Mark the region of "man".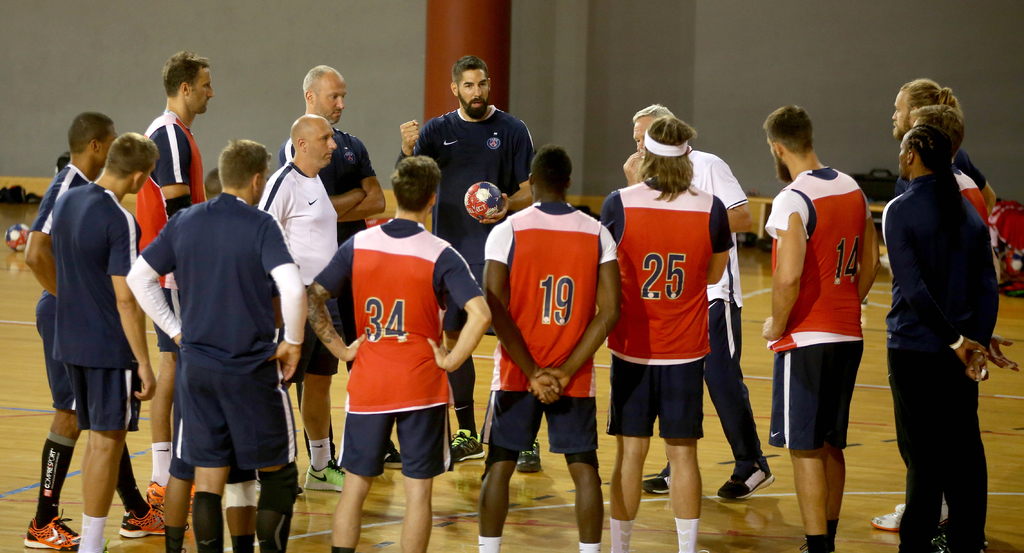
Region: detection(883, 125, 1000, 552).
